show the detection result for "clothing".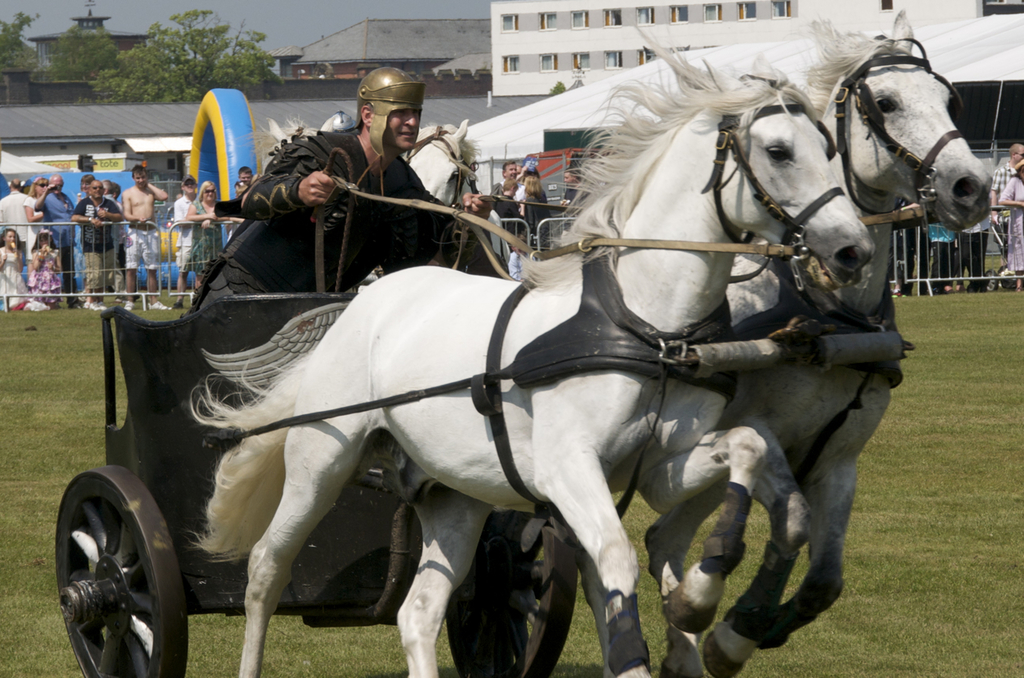
<box>562,181,584,234</box>.
